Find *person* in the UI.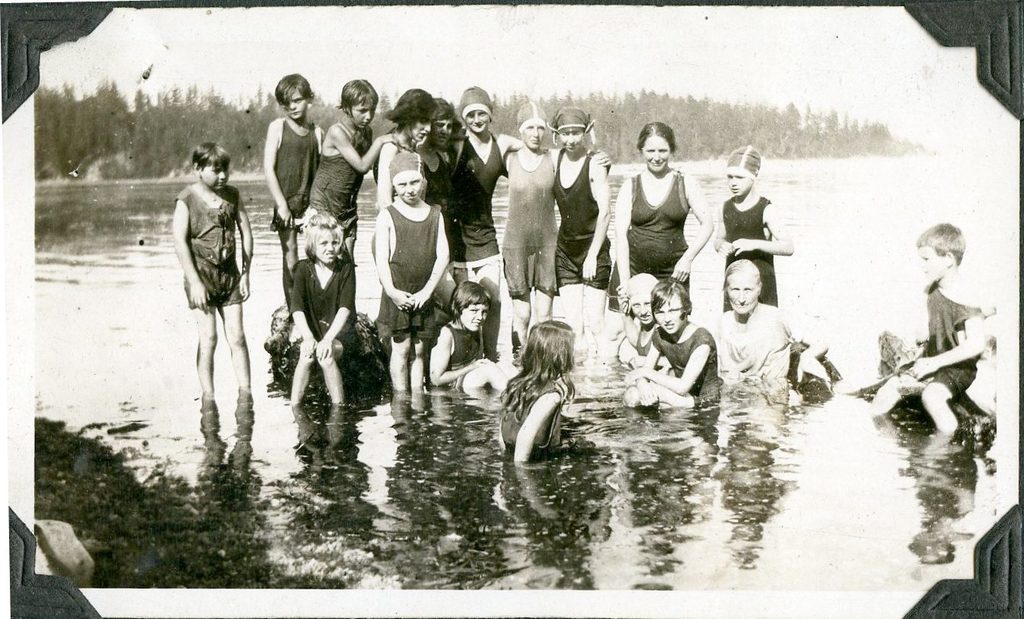
UI element at <region>166, 127, 247, 432</region>.
